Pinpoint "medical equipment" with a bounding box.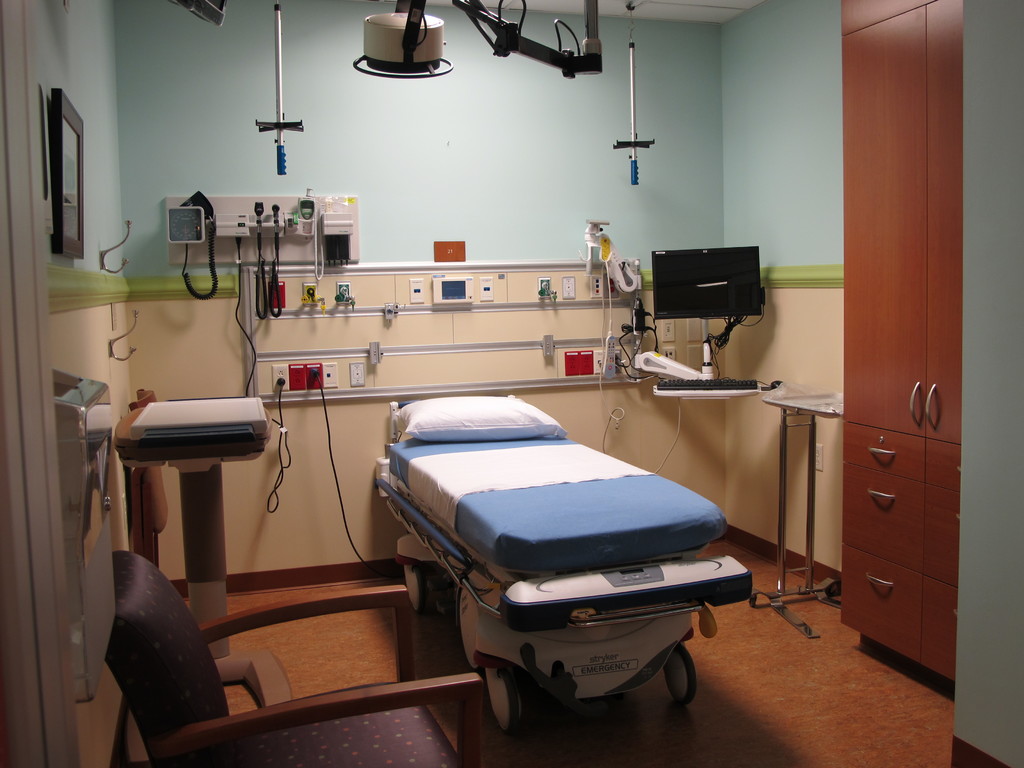
[746,382,844,644].
